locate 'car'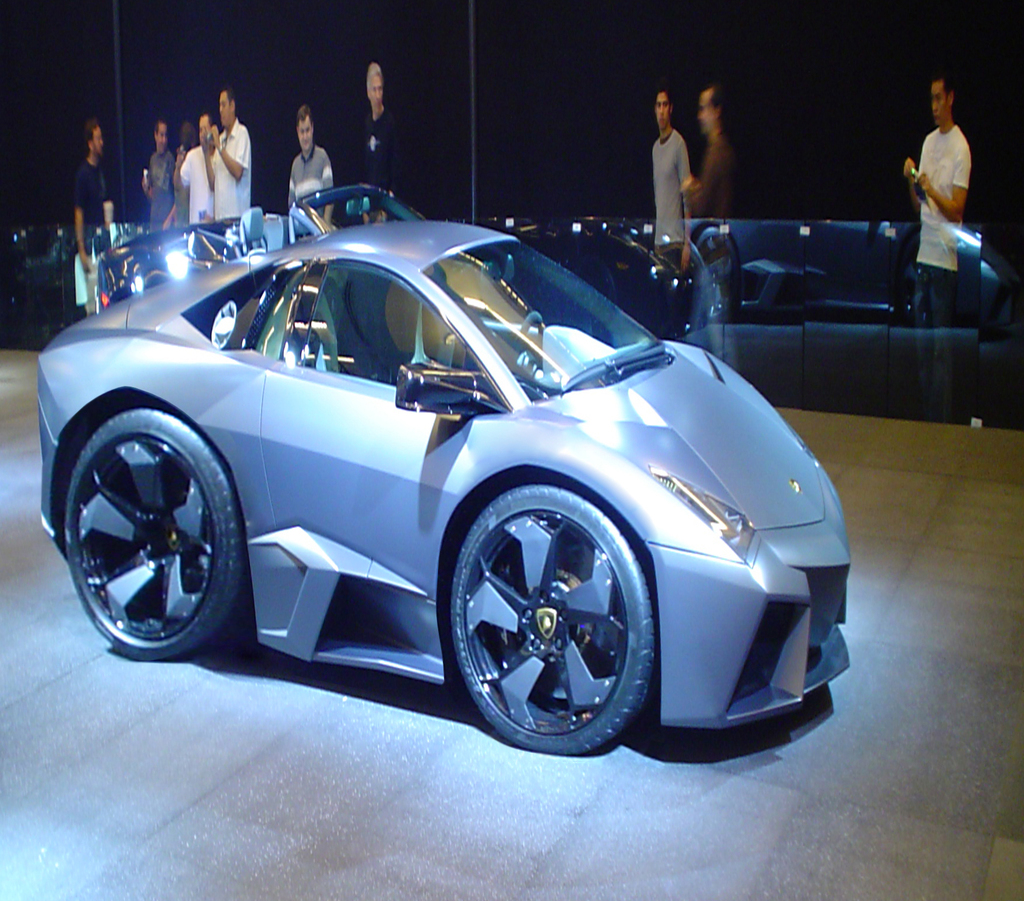
[x1=529, y1=223, x2=700, y2=351]
